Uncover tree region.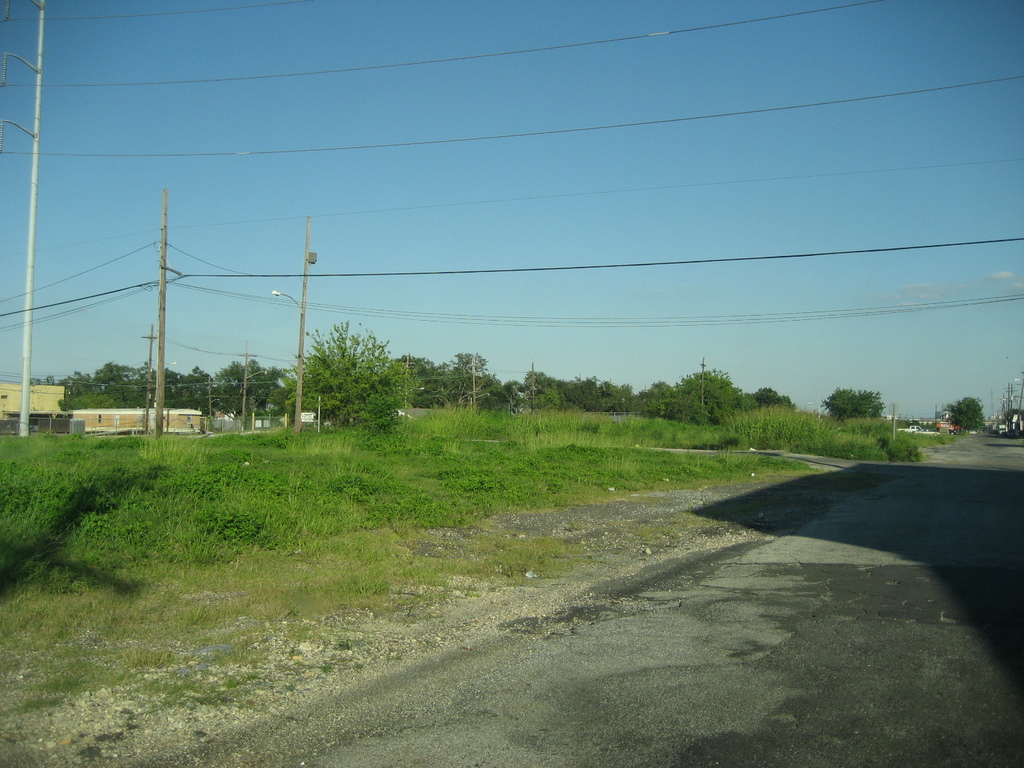
Uncovered: locate(490, 378, 526, 407).
